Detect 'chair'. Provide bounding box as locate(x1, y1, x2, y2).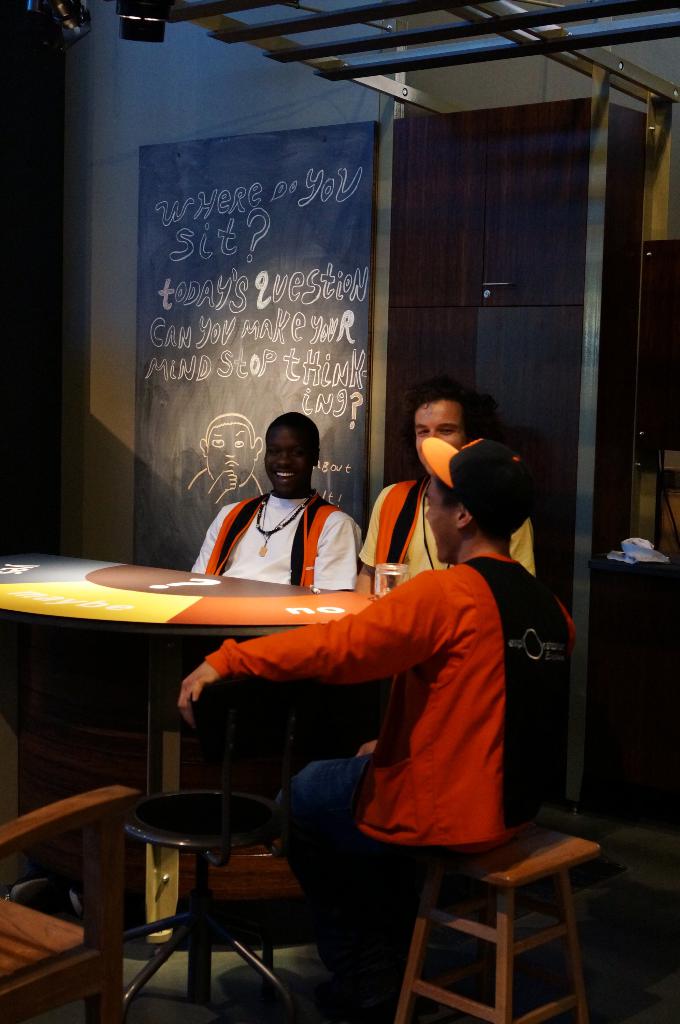
locate(386, 787, 609, 1023).
